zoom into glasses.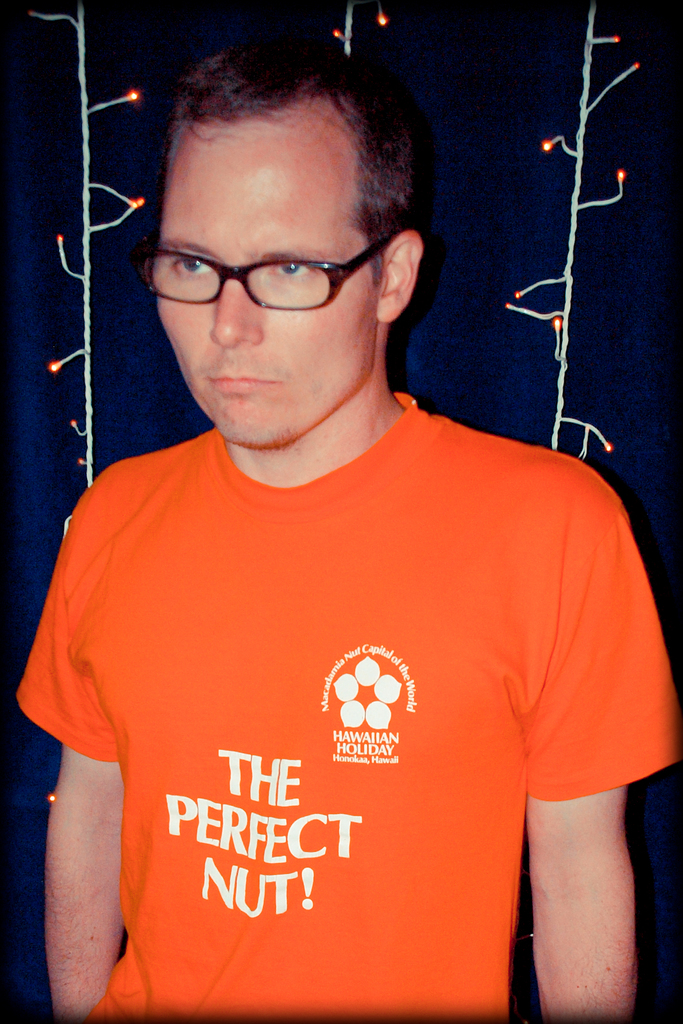
Zoom target: 142:219:419:308.
